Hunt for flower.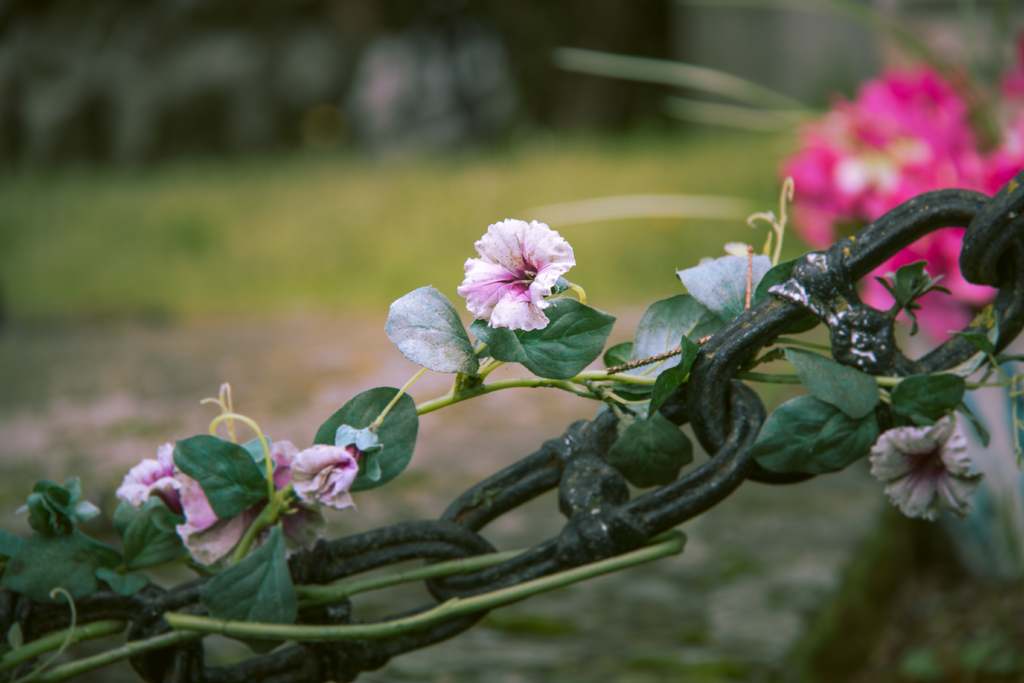
Hunted down at (left=266, top=433, right=300, bottom=487).
